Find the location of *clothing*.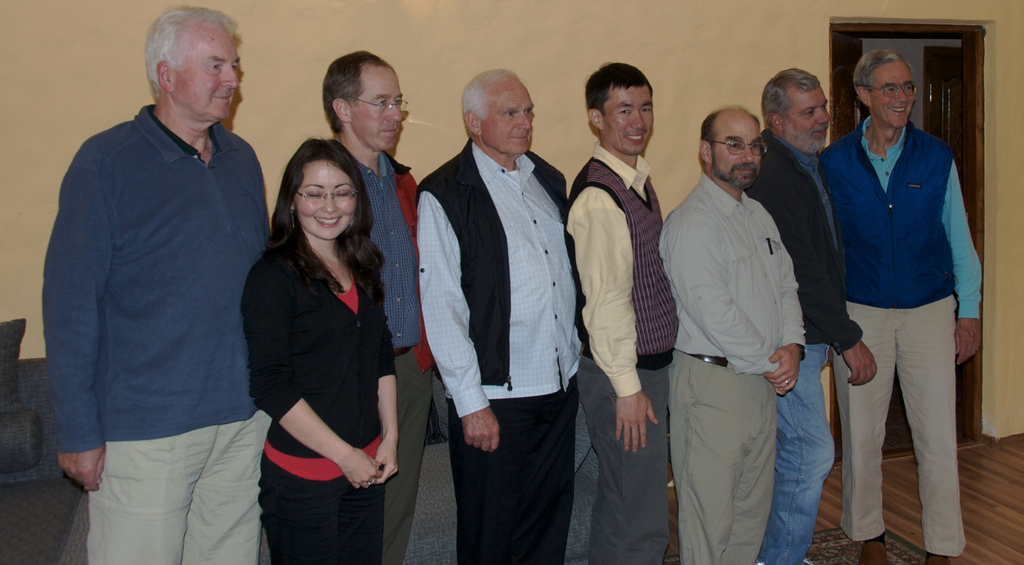
Location: l=742, t=121, r=865, b=564.
